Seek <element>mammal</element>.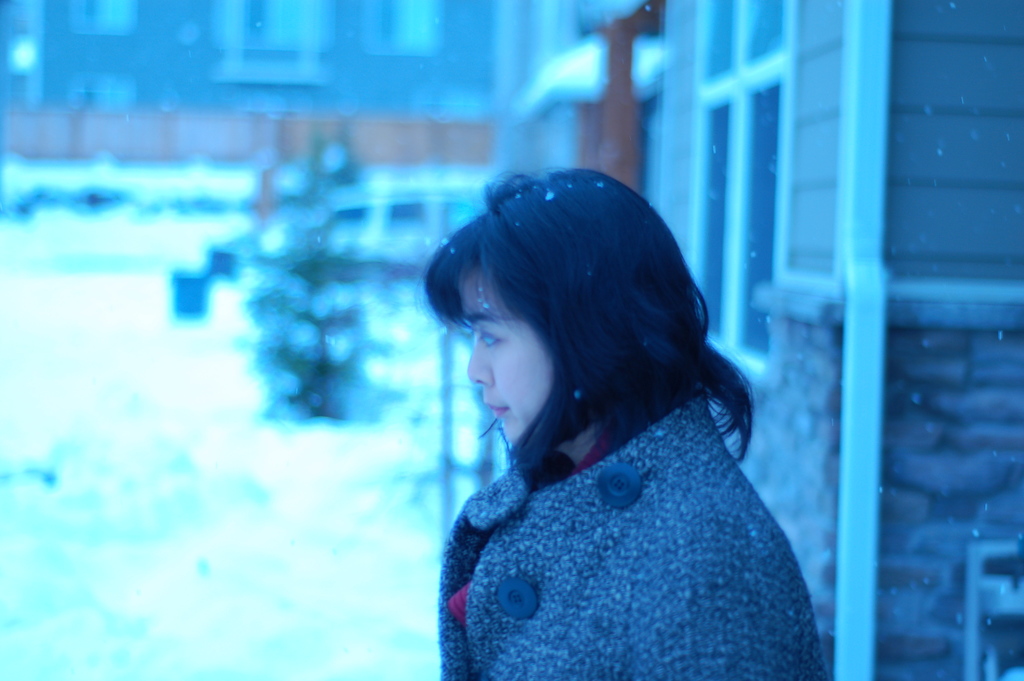
detection(374, 172, 842, 674).
